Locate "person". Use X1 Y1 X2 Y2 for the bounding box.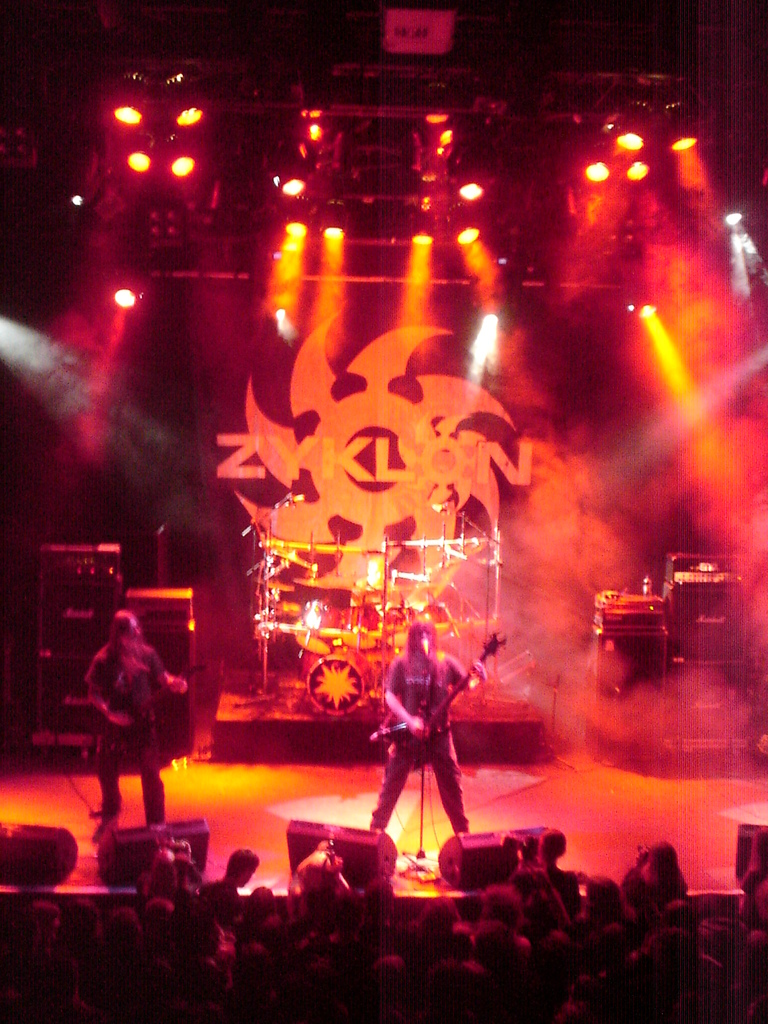
91 606 193 831.
